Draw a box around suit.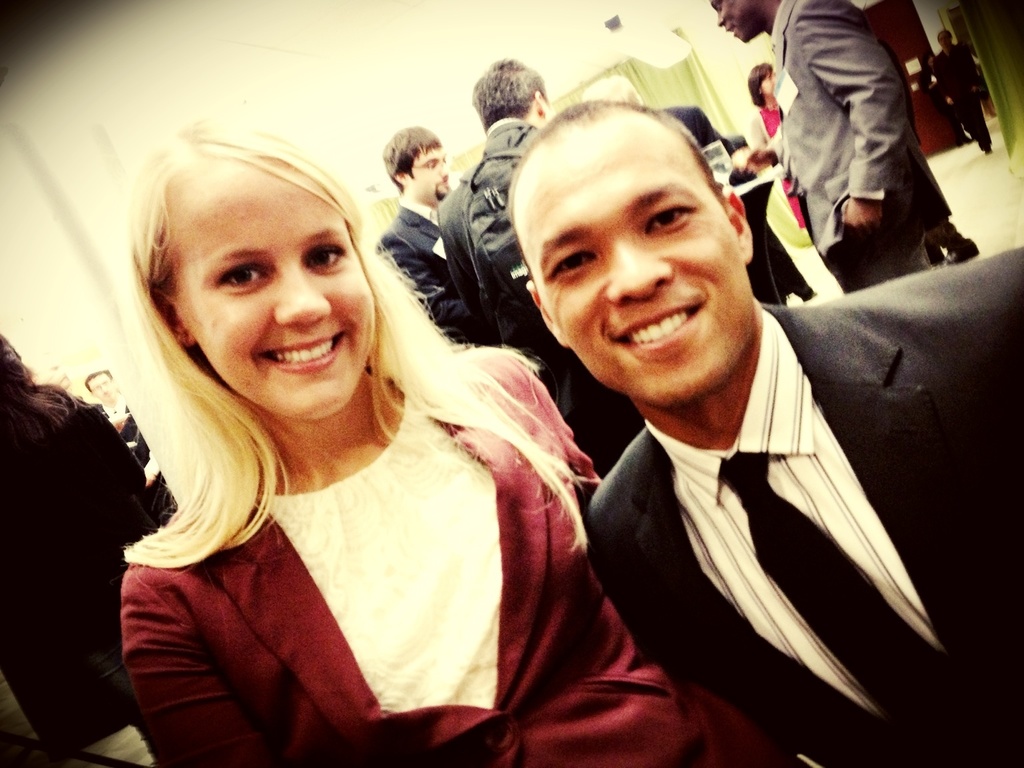
521/231/987/767.
